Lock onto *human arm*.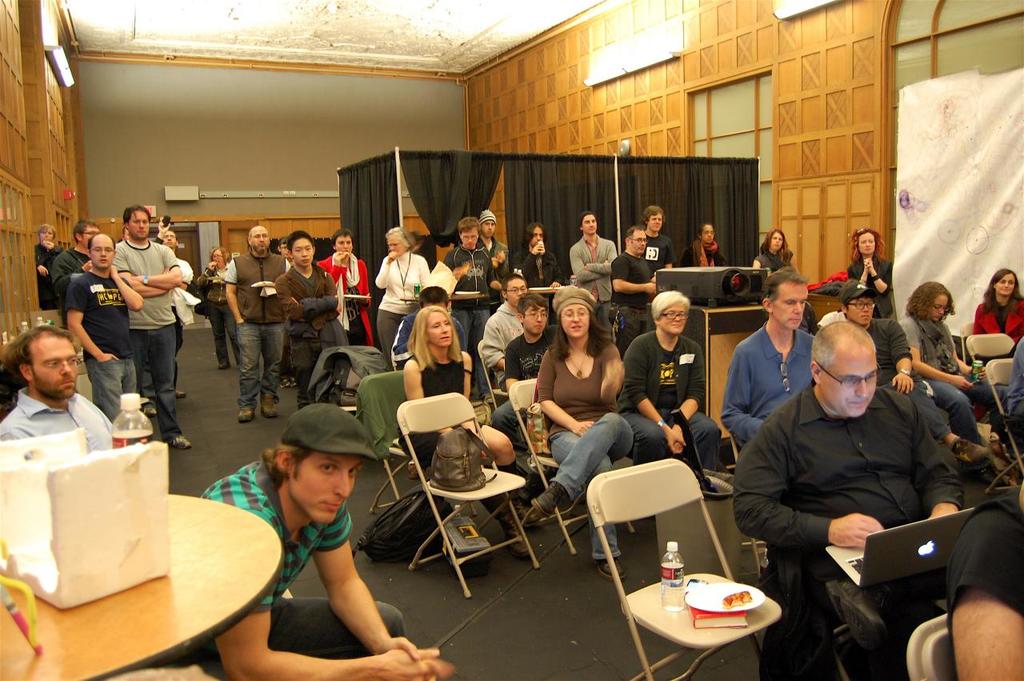
Locked: (left=373, top=250, right=398, bottom=292).
